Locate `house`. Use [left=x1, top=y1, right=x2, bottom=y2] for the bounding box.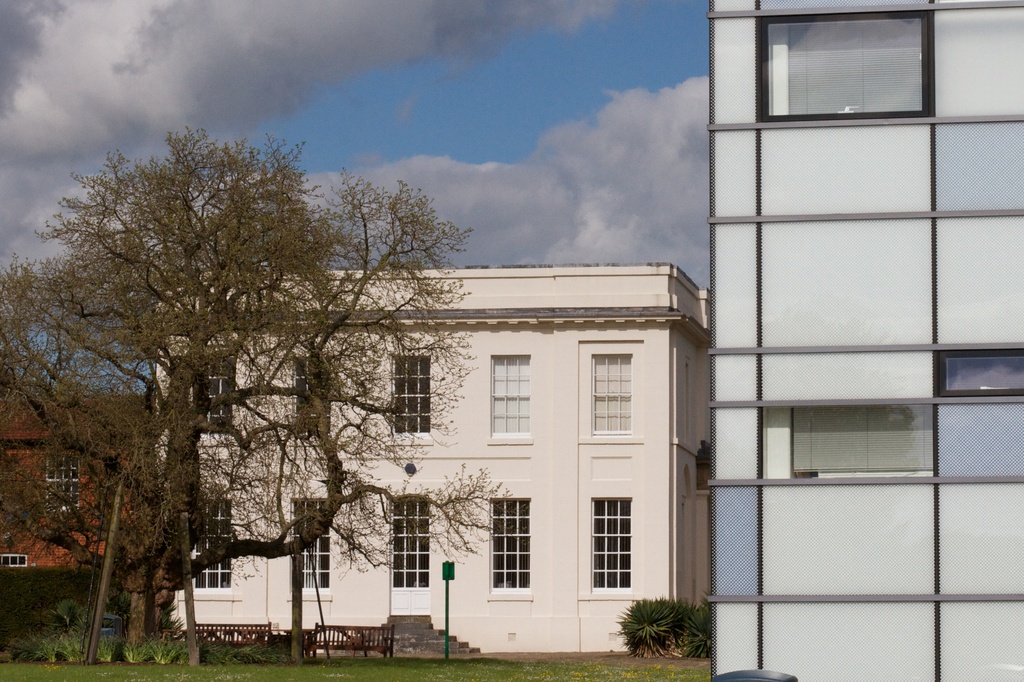
[left=0, top=396, right=143, bottom=565].
